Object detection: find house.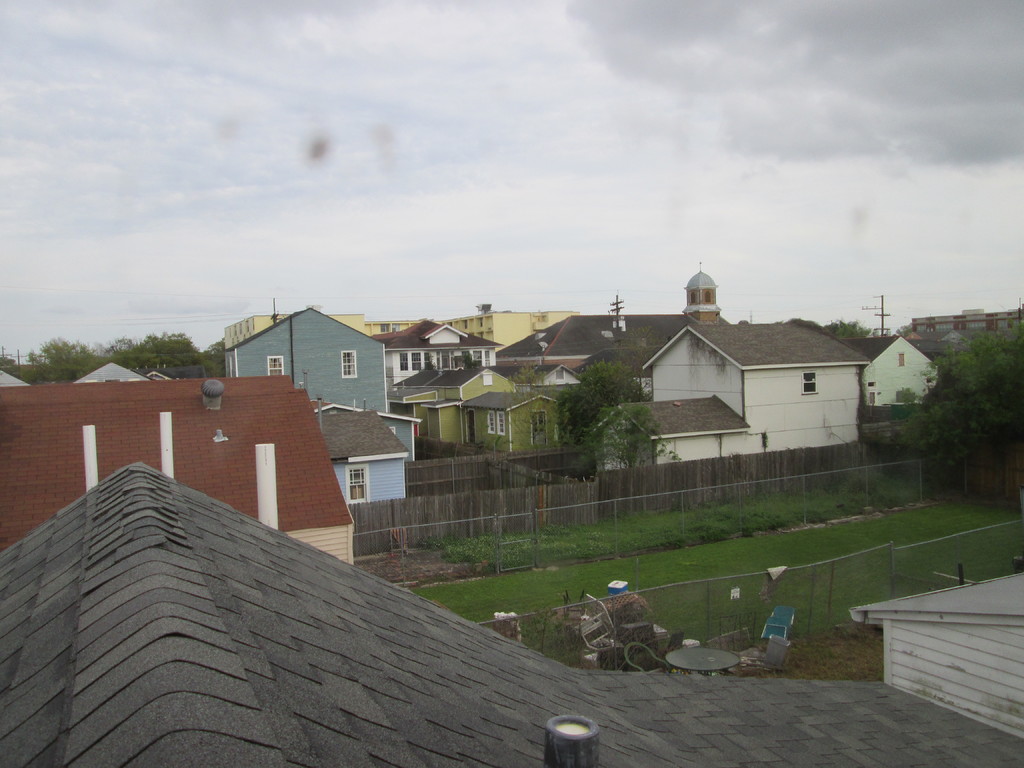
{"x1": 641, "y1": 314, "x2": 876, "y2": 450}.
